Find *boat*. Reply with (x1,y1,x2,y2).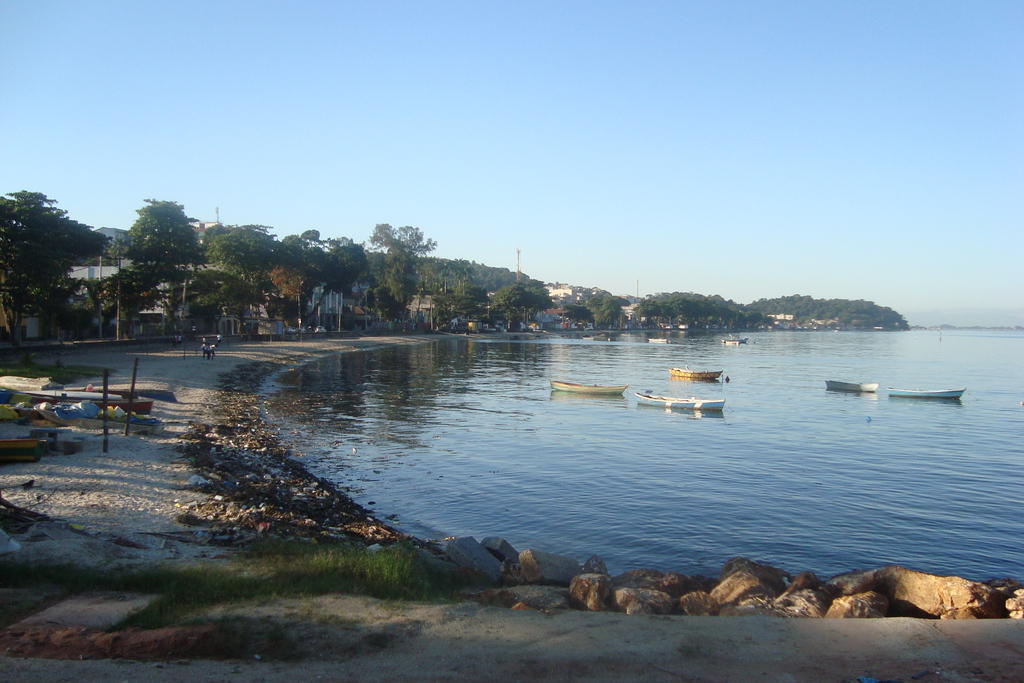
(643,336,668,343).
